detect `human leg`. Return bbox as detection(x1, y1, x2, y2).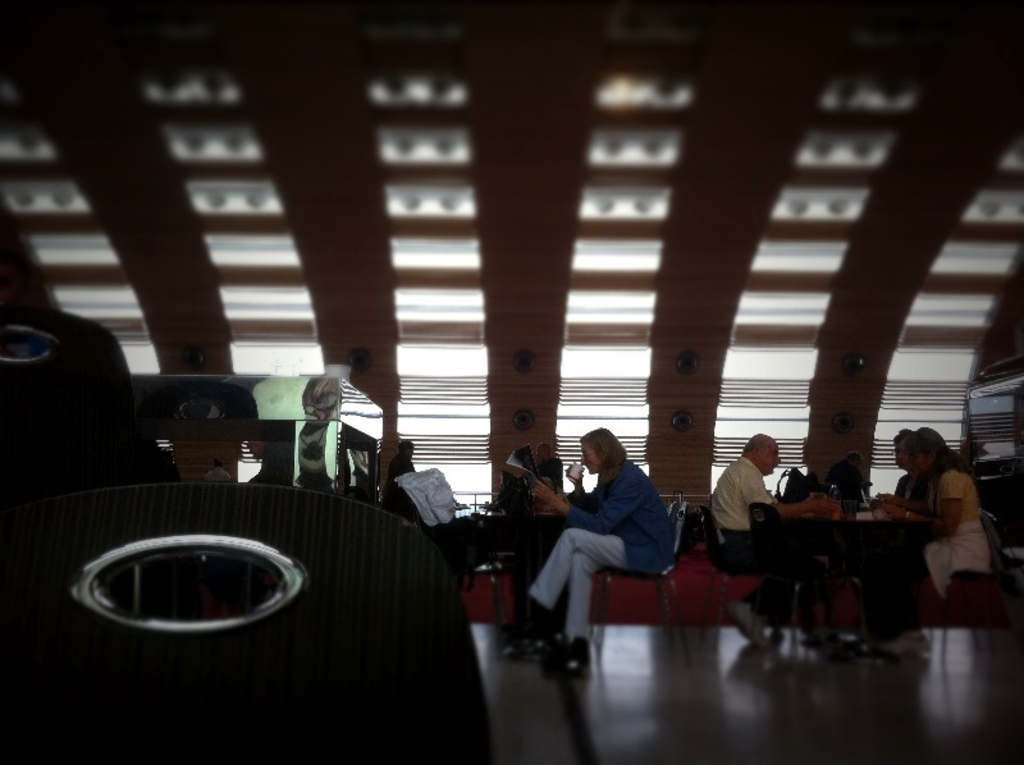
detection(745, 541, 791, 641).
